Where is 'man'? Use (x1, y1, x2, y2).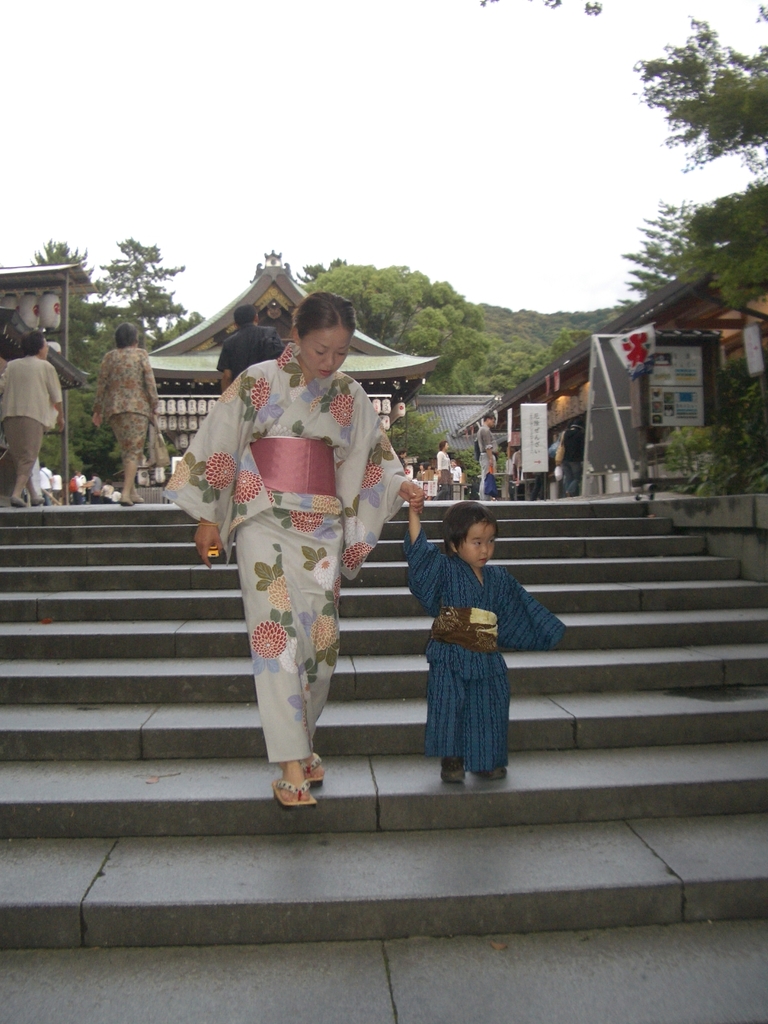
(189, 288, 412, 794).
